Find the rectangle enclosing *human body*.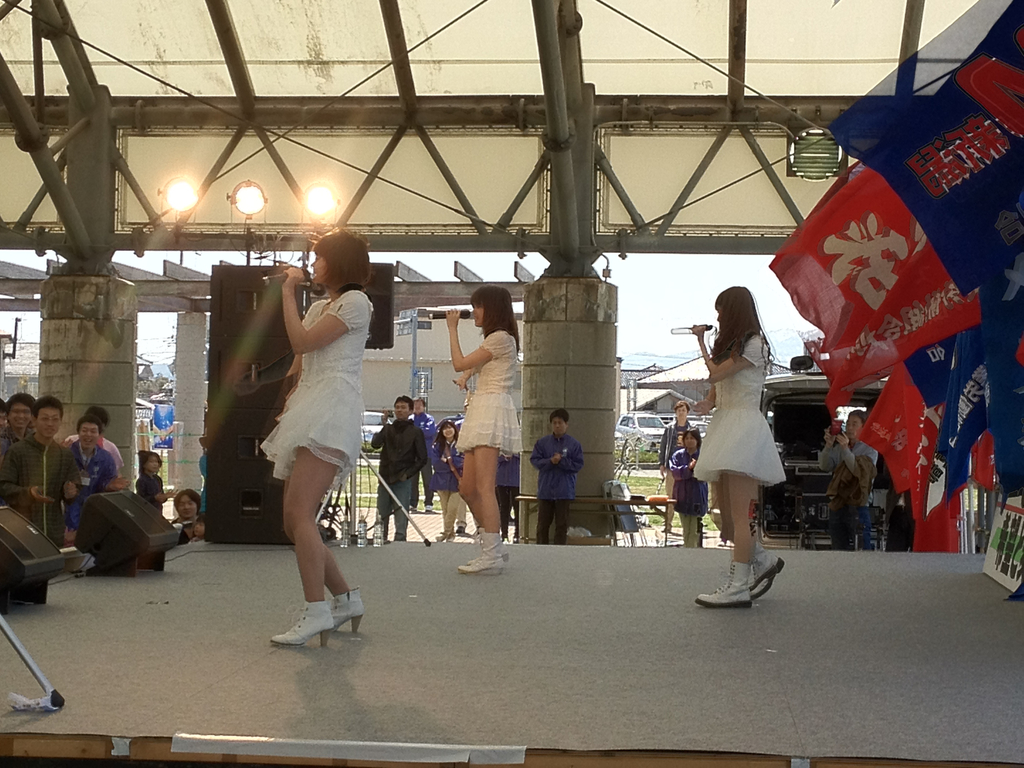
685, 321, 787, 607.
